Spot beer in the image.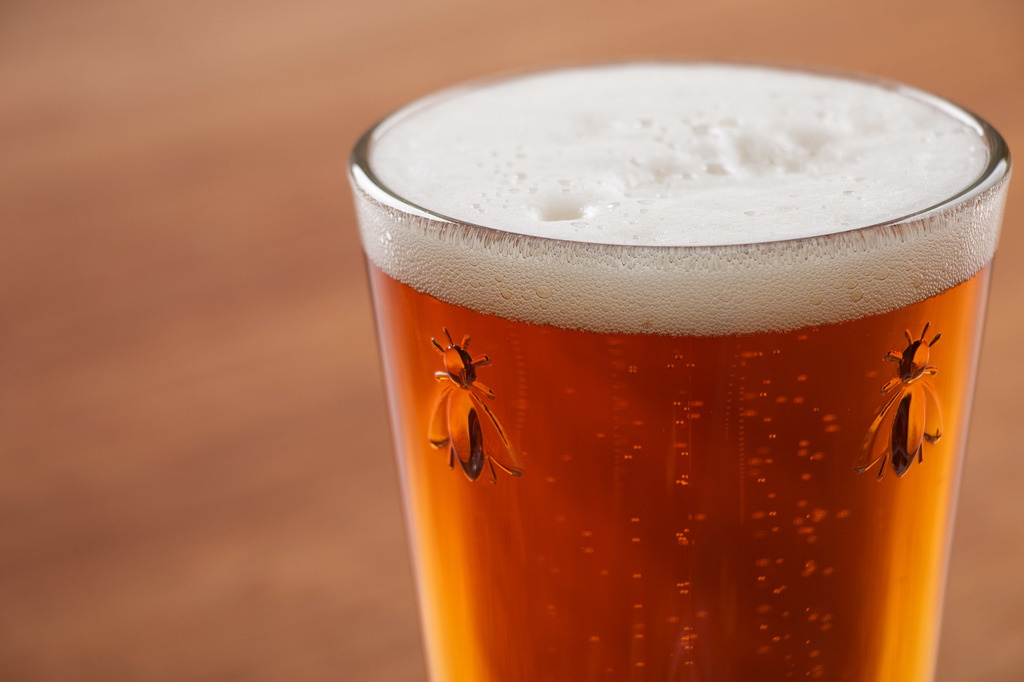
beer found at (left=362, top=62, right=1002, bottom=681).
